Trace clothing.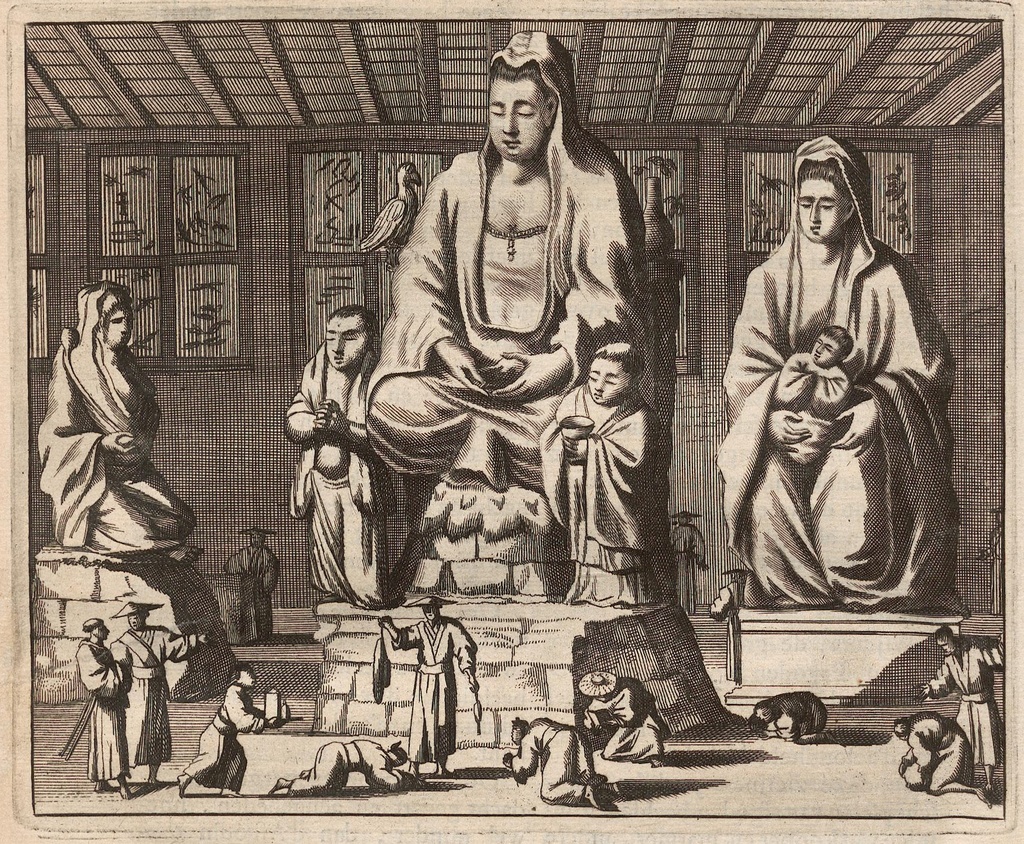
Traced to box=[367, 22, 687, 509].
